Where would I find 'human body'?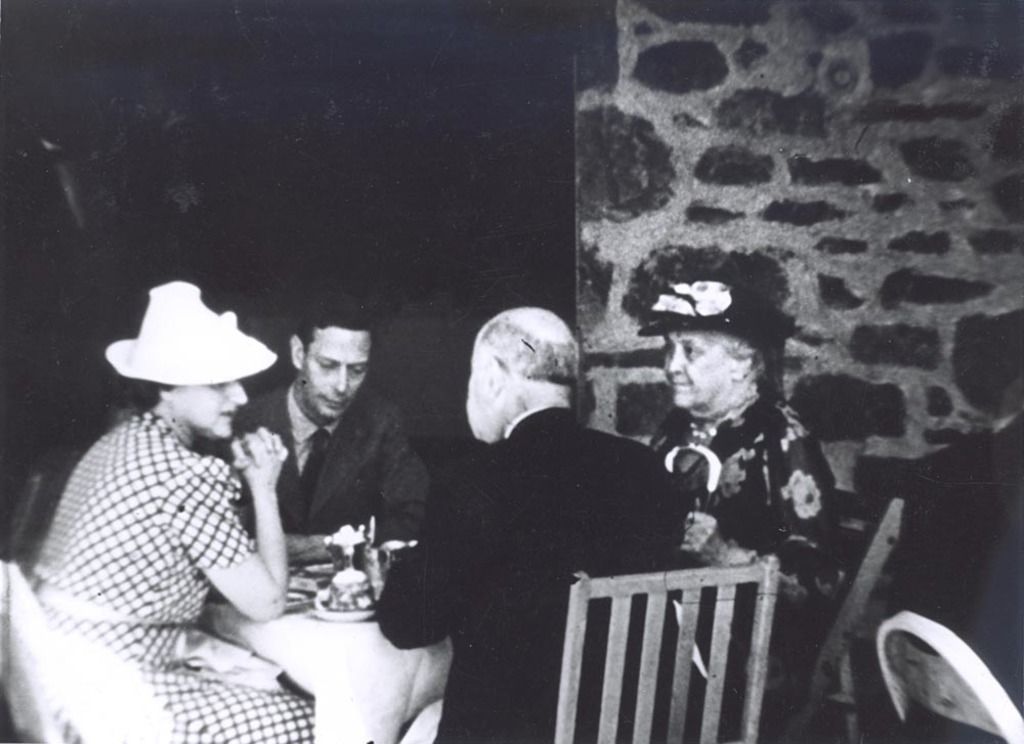
At x1=615, y1=298, x2=866, y2=606.
